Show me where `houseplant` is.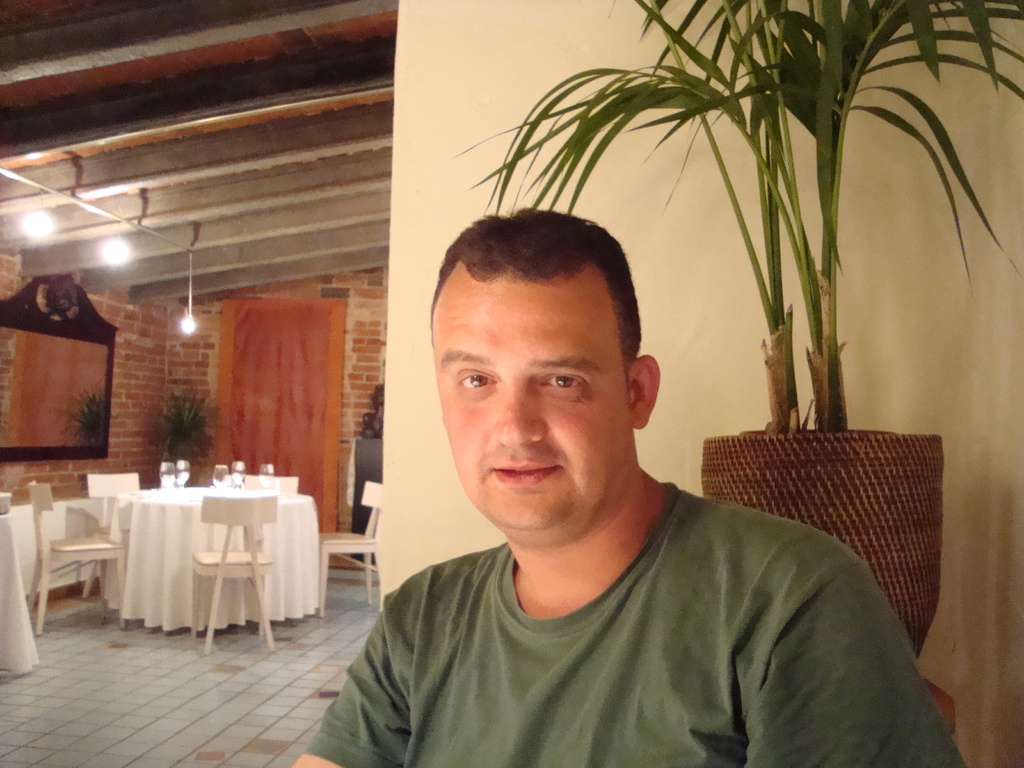
`houseplant` is at 152 380 202 472.
